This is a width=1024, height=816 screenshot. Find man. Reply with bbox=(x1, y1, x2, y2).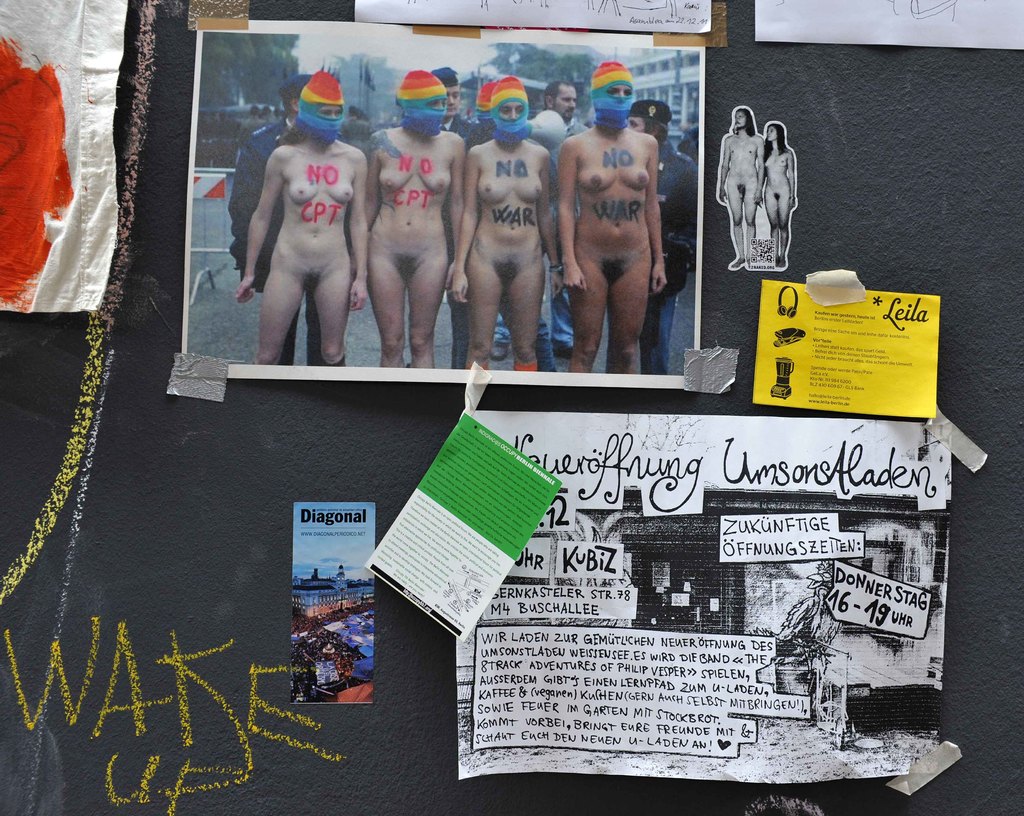
bbox=(228, 76, 344, 370).
